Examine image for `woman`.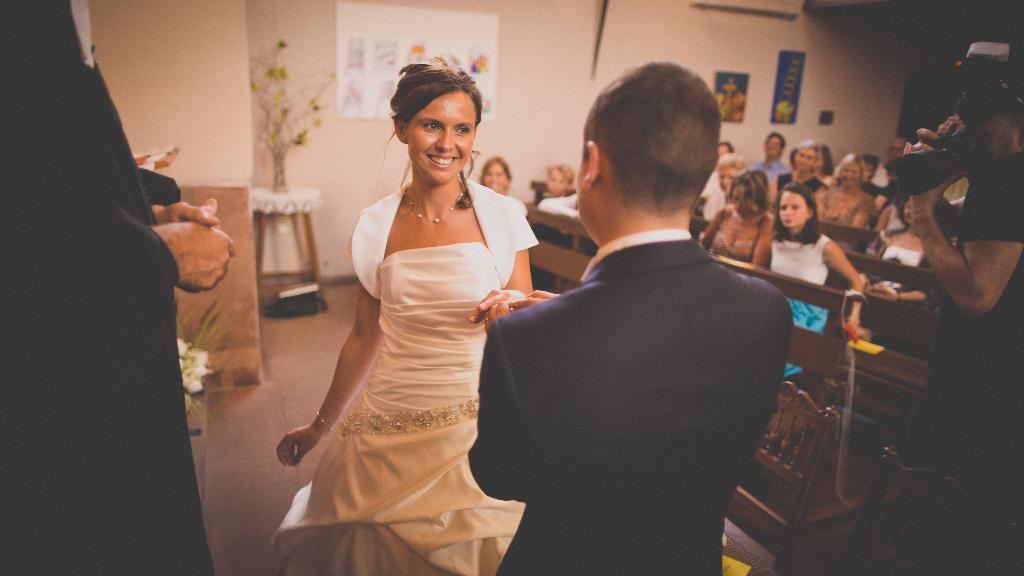
Examination result: [477, 157, 529, 220].
